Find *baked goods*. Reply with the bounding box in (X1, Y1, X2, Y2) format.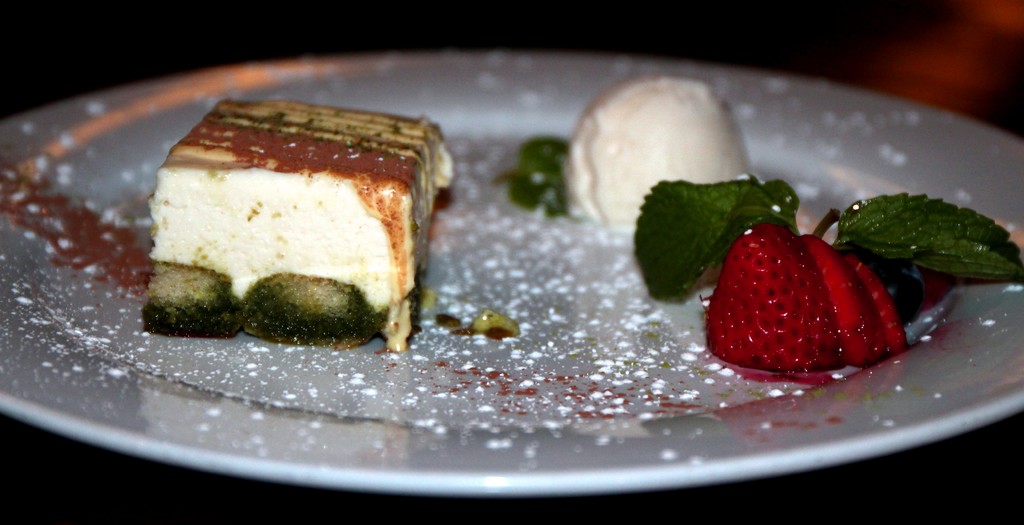
(141, 98, 454, 350).
